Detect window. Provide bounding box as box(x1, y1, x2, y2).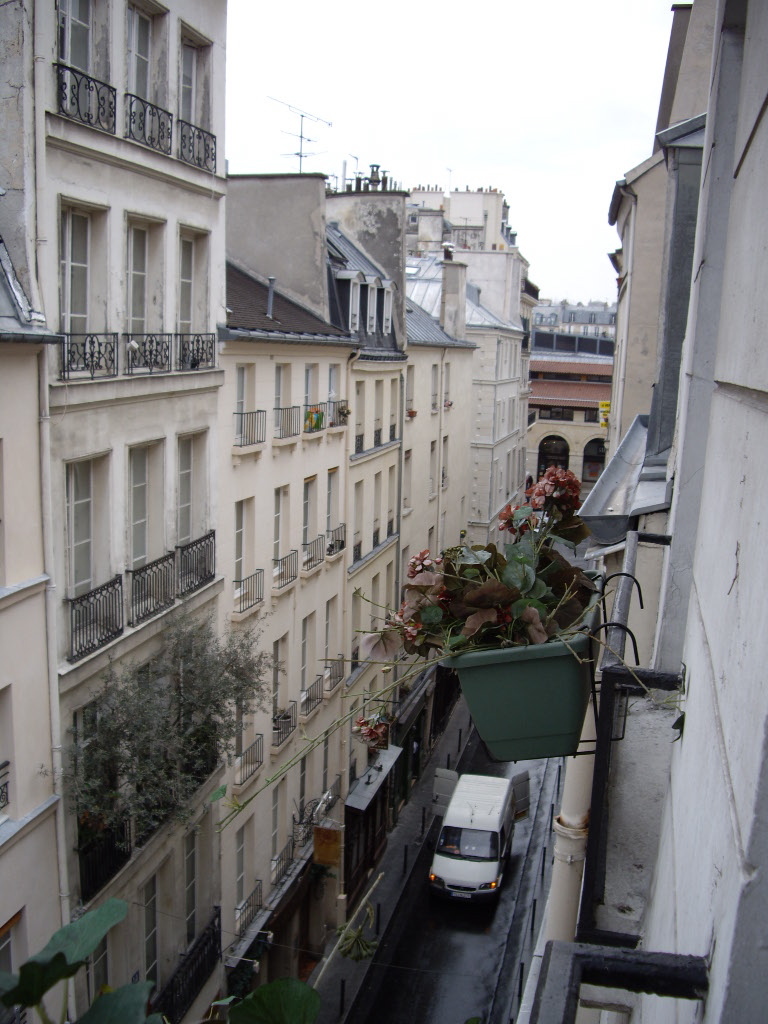
box(53, 0, 108, 114).
